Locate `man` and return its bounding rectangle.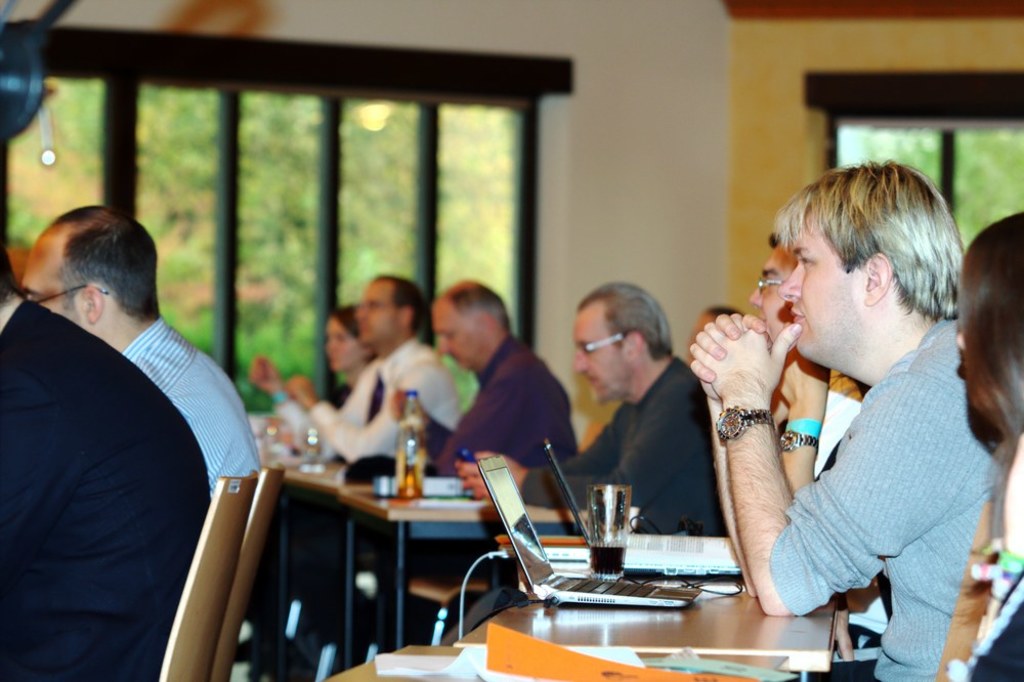
(x1=446, y1=281, x2=727, y2=628).
